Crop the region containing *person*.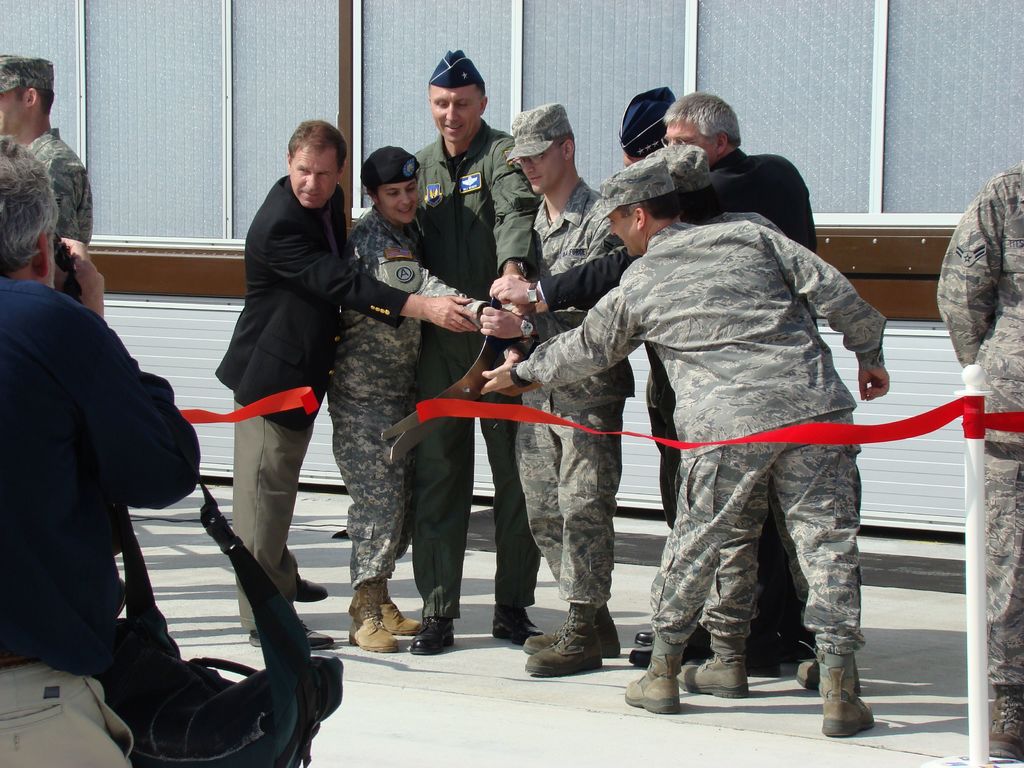
Crop region: BBox(404, 51, 554, 654).
